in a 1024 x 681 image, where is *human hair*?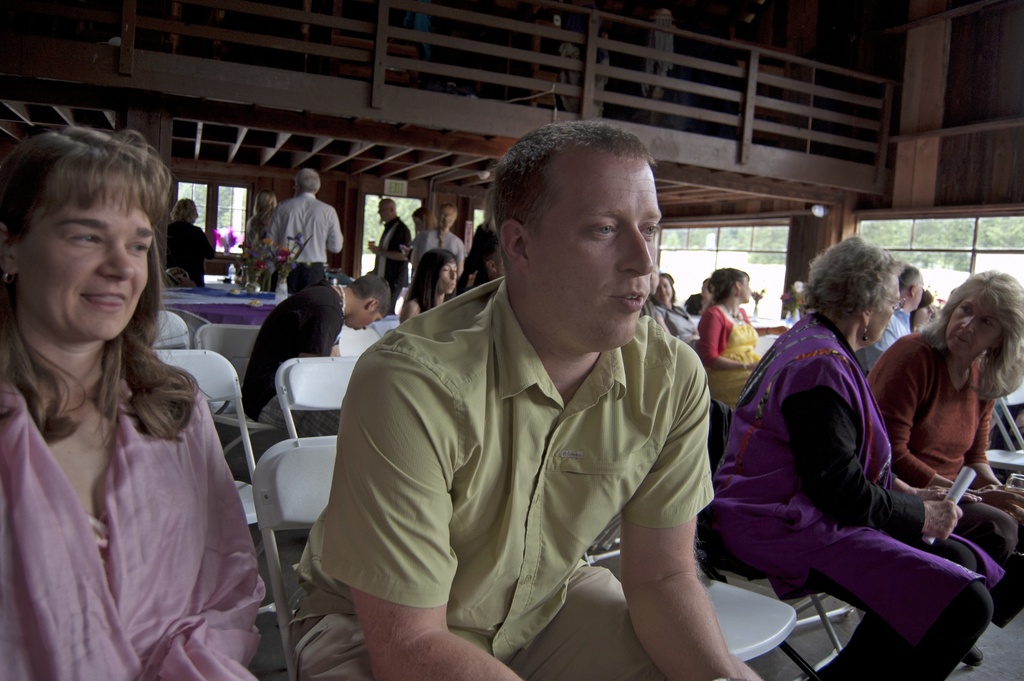
crop(662, 269, 676, 303).
